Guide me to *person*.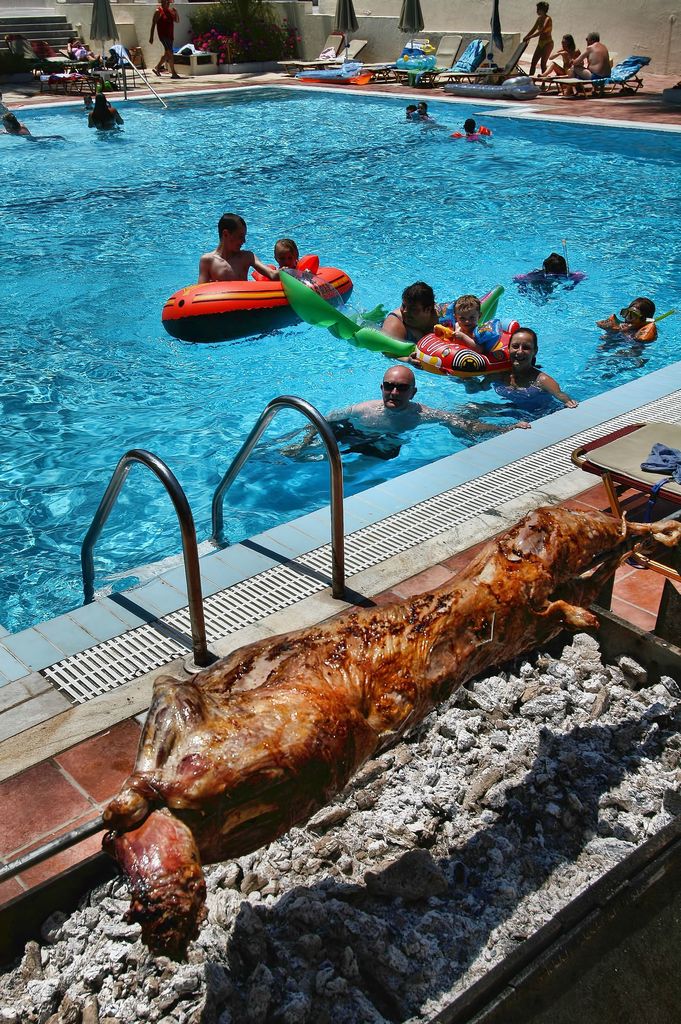
Guidance: bbox=(79, 93, 94, 109).
